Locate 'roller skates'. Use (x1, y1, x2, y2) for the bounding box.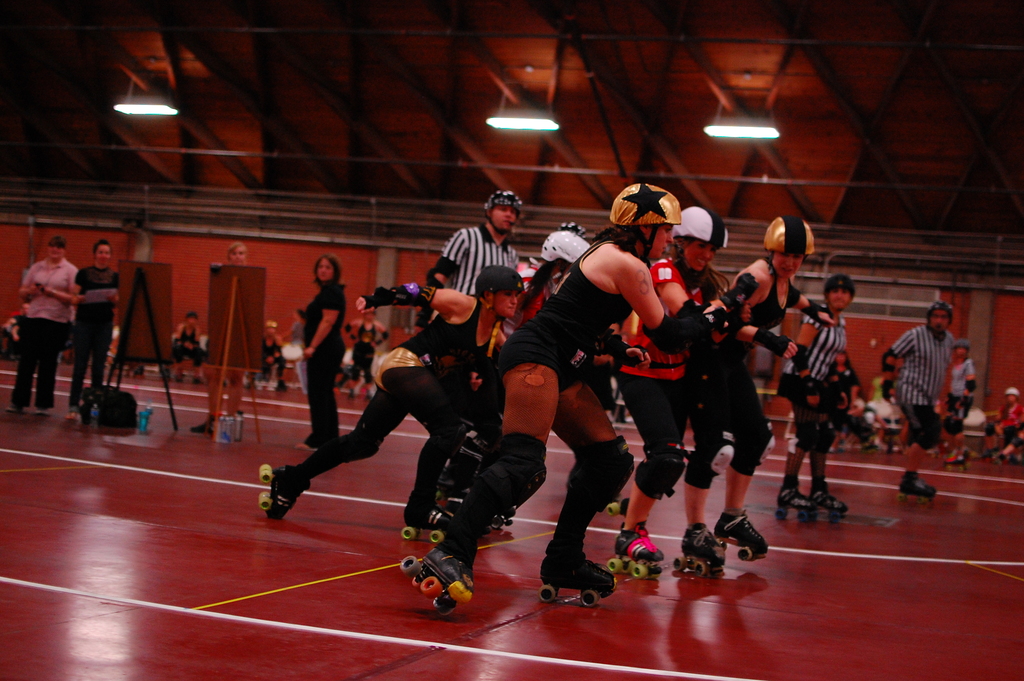
(401, 491, 453, 543).
